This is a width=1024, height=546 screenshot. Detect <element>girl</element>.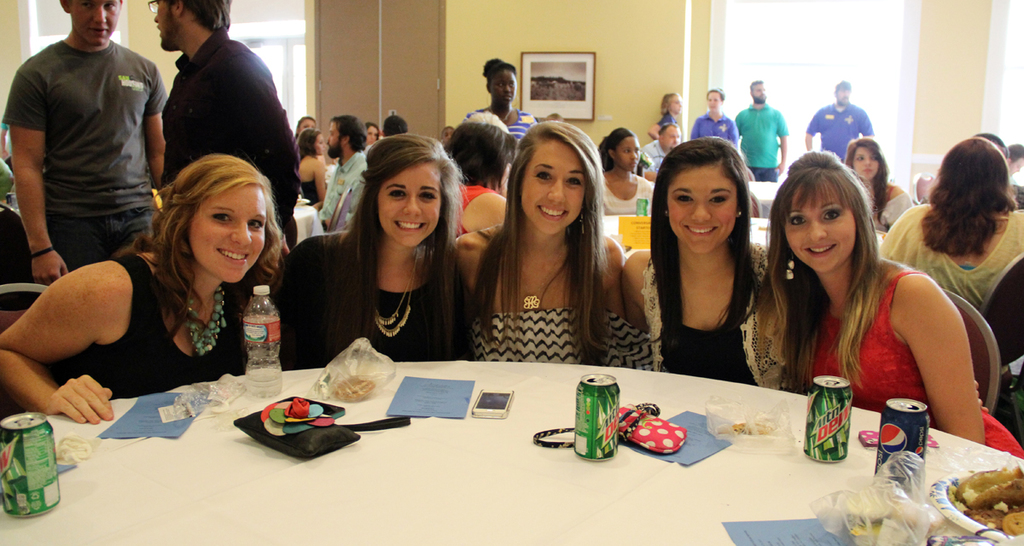
{"left": 297, "top": 130, "right": 329, "bottom": 205}.
